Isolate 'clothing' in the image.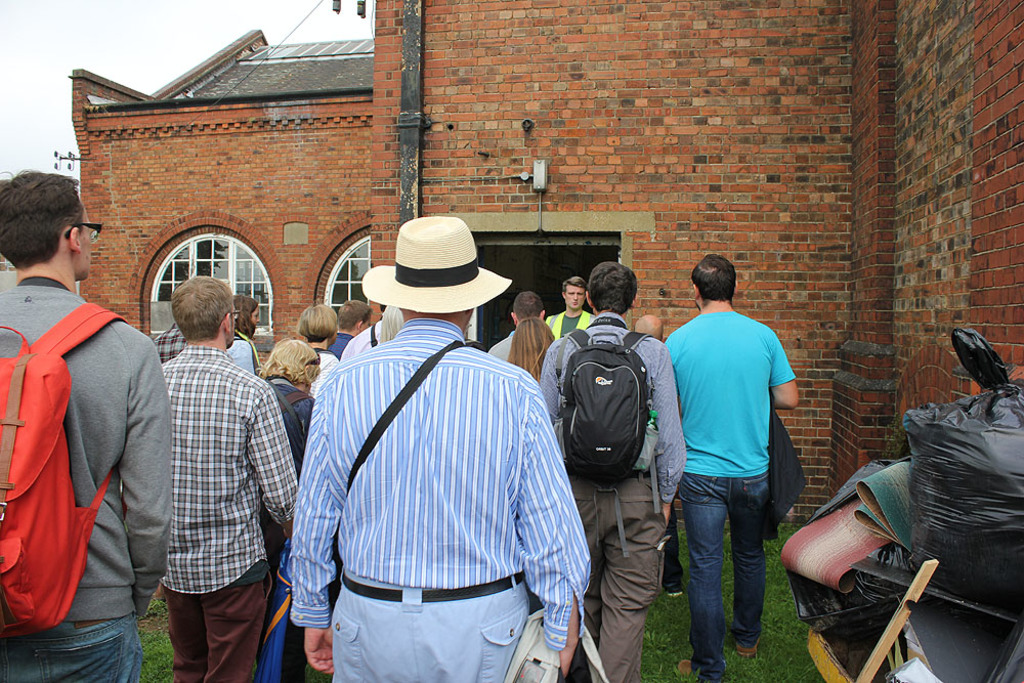
Isolated region: 487, 328, 519, 360.
